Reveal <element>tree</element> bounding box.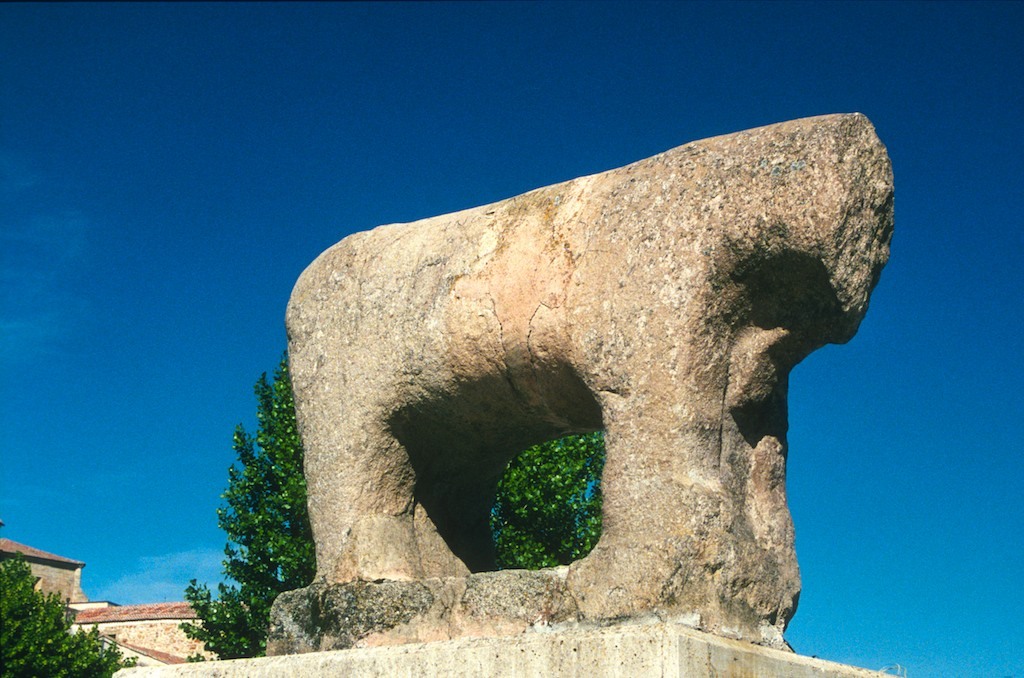
Revealed: crop(490, 440, 606, 565).
